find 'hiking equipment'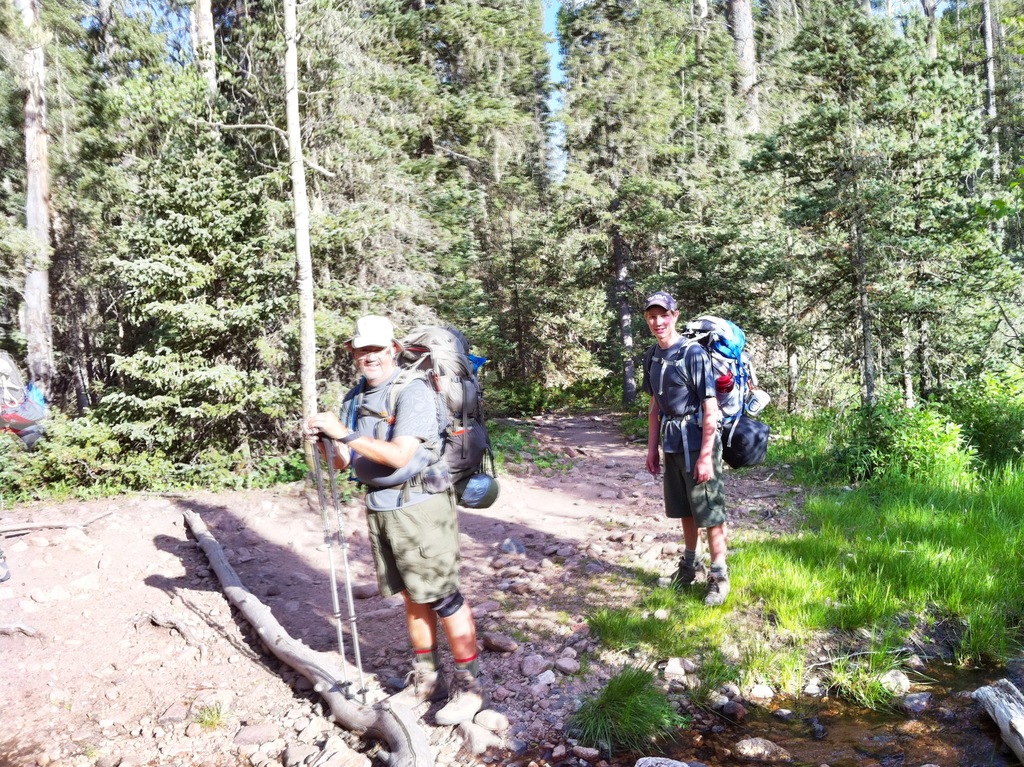
x1=318 y1=428 x2=372 y2=710
